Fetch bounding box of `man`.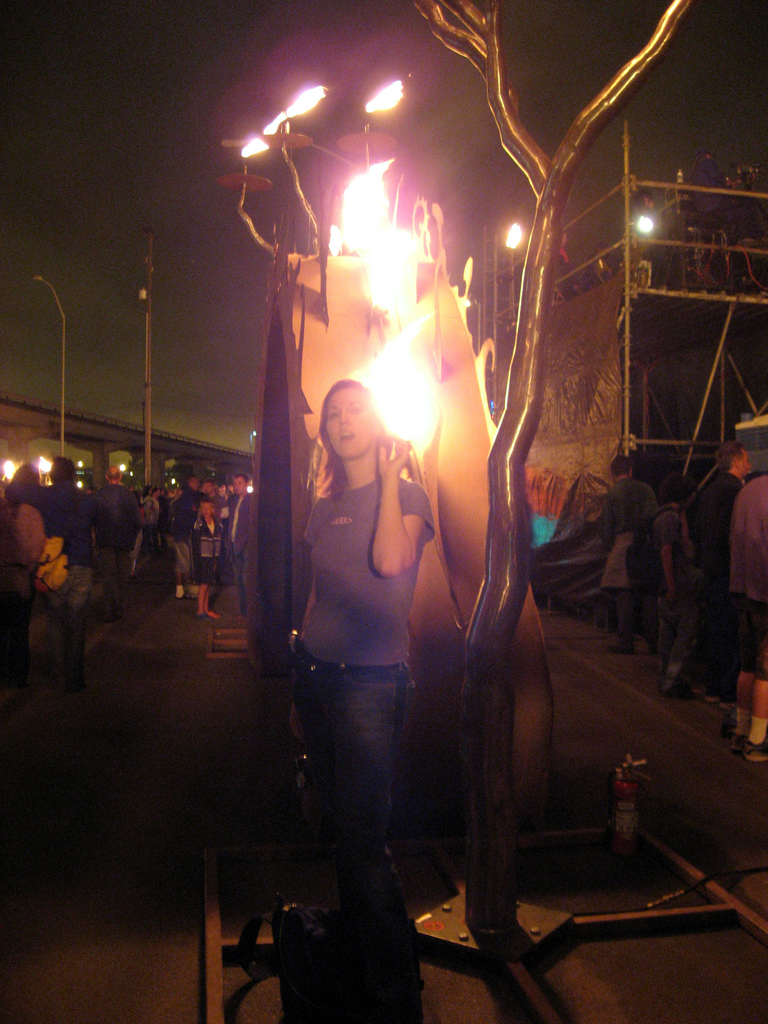
Bbox: 590,463,663,656.
